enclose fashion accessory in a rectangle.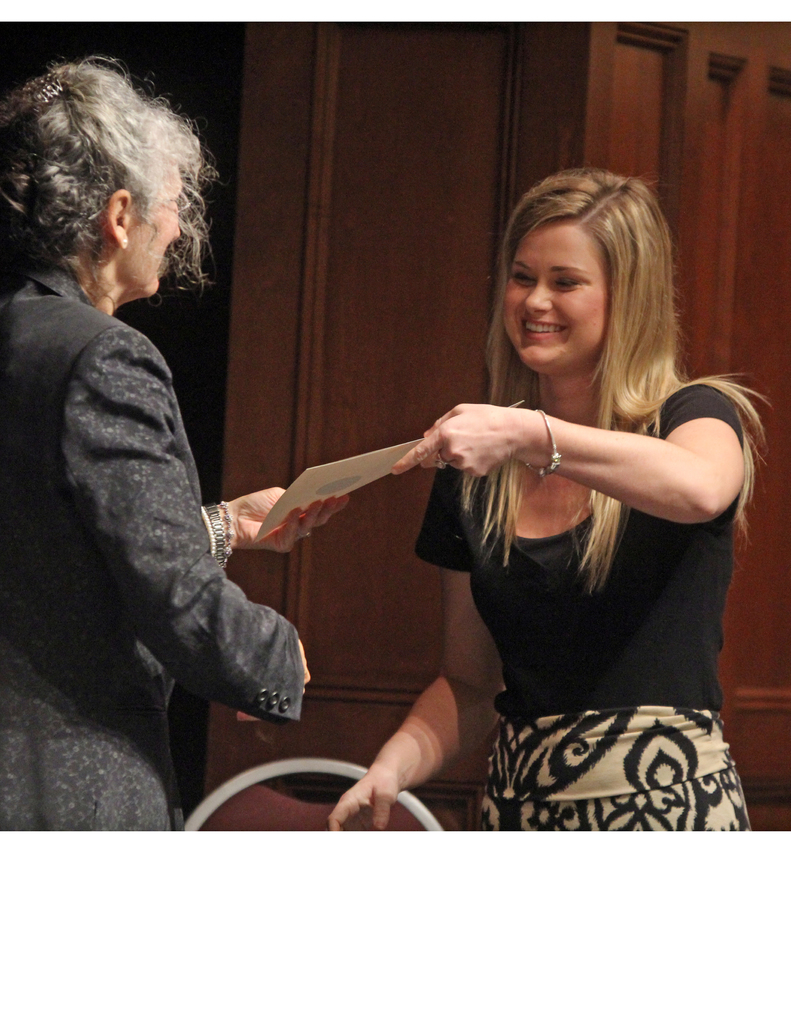
x1=520 y1=407 x2=565 y2=483.
